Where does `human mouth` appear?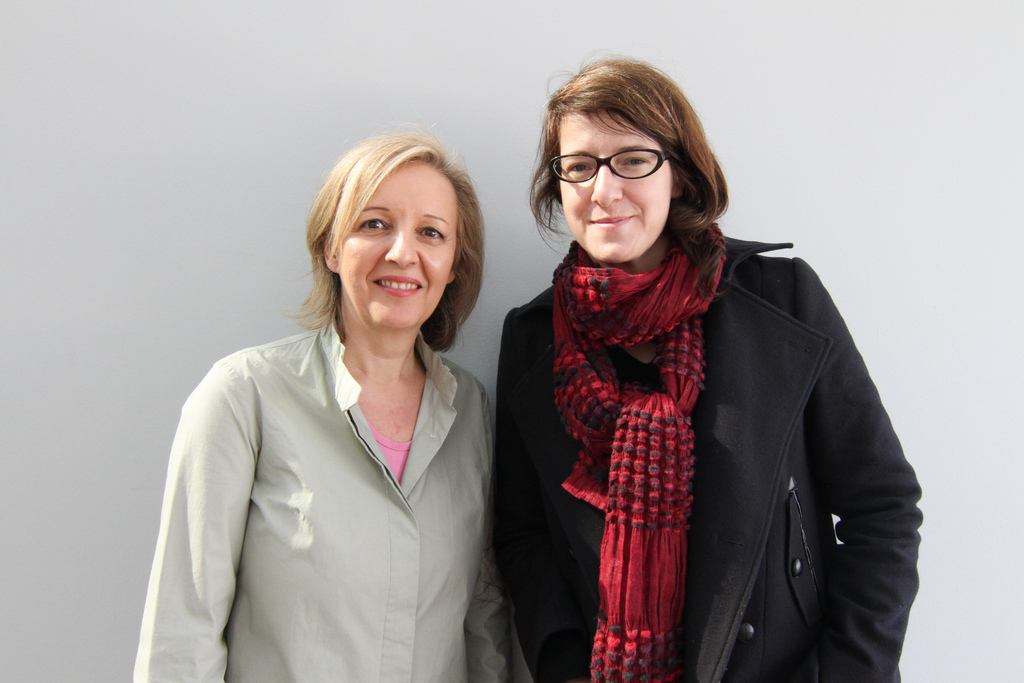
Appears at rect(375, 276, 421, 296).
